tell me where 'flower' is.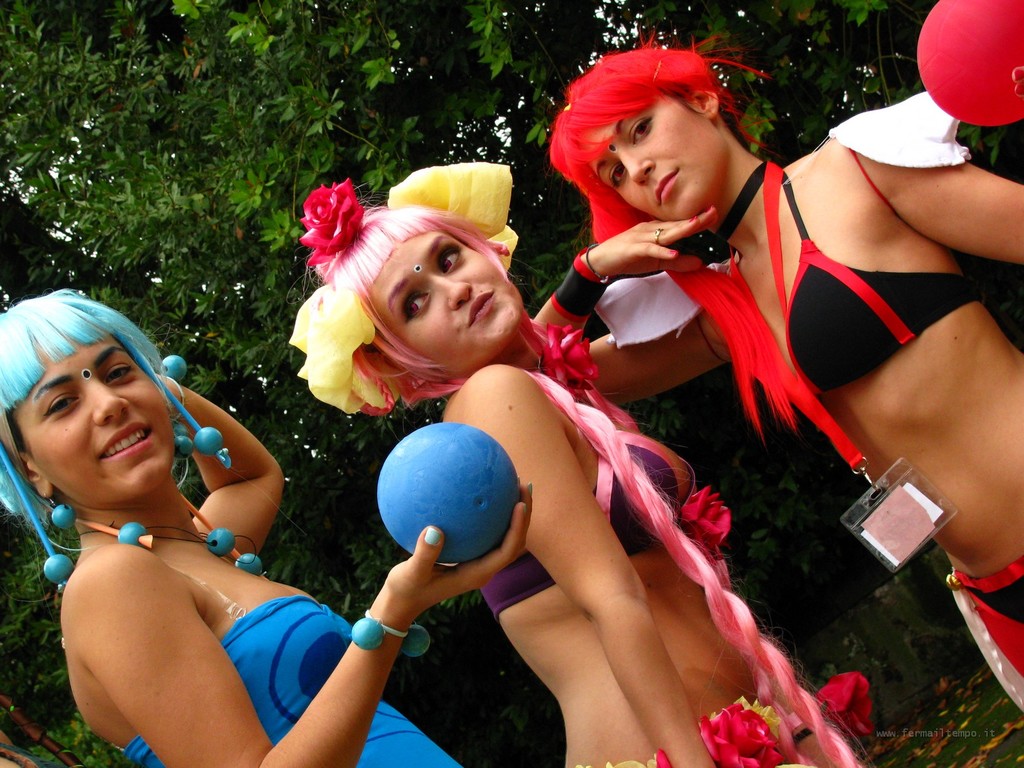
'flower' is at bbox(543, 324, 598, 392).
